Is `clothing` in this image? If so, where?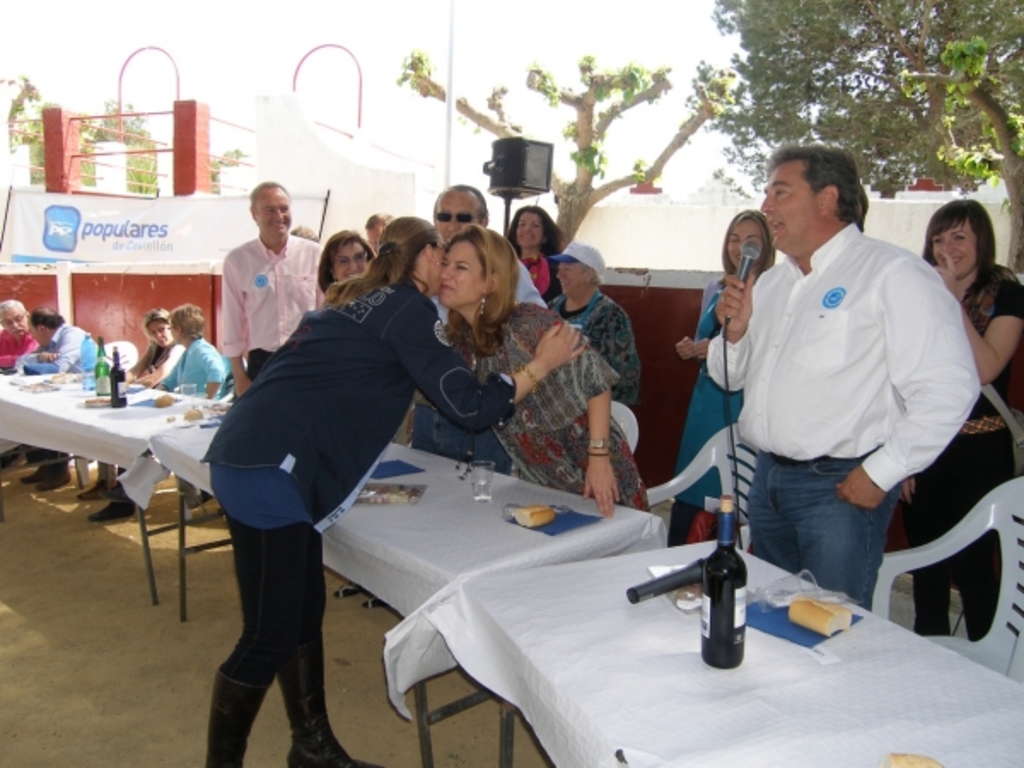
Yes, at bbox=[208, 276, 531, 691].
